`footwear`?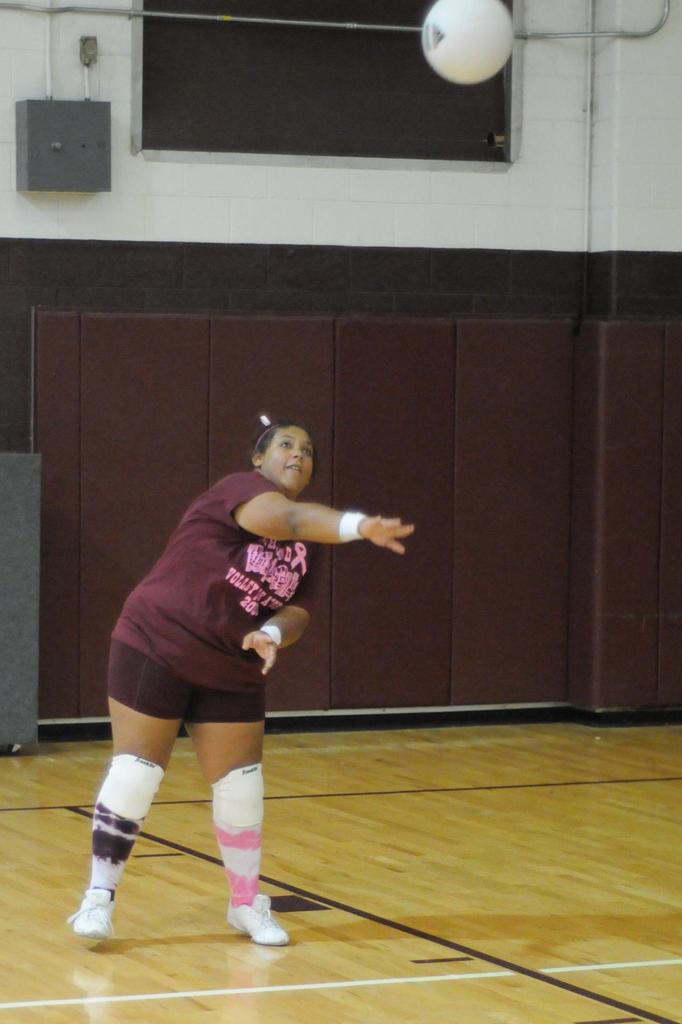
213,877,283,955
